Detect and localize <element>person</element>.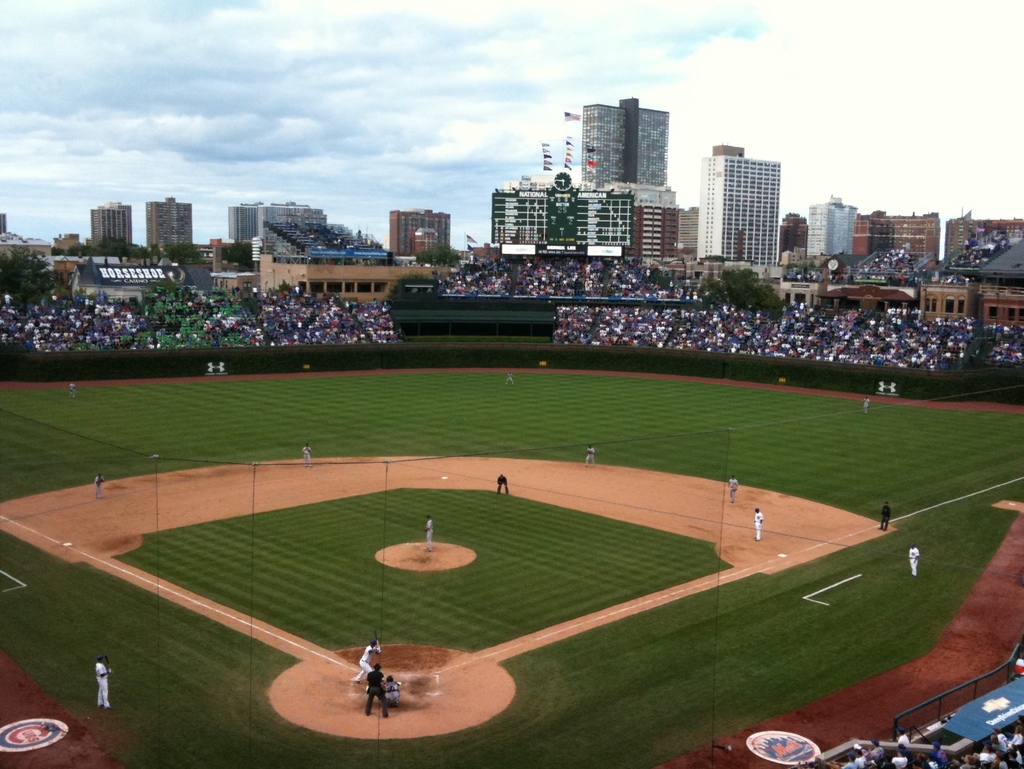
Localized at crop(95, 656, 113, 706).
